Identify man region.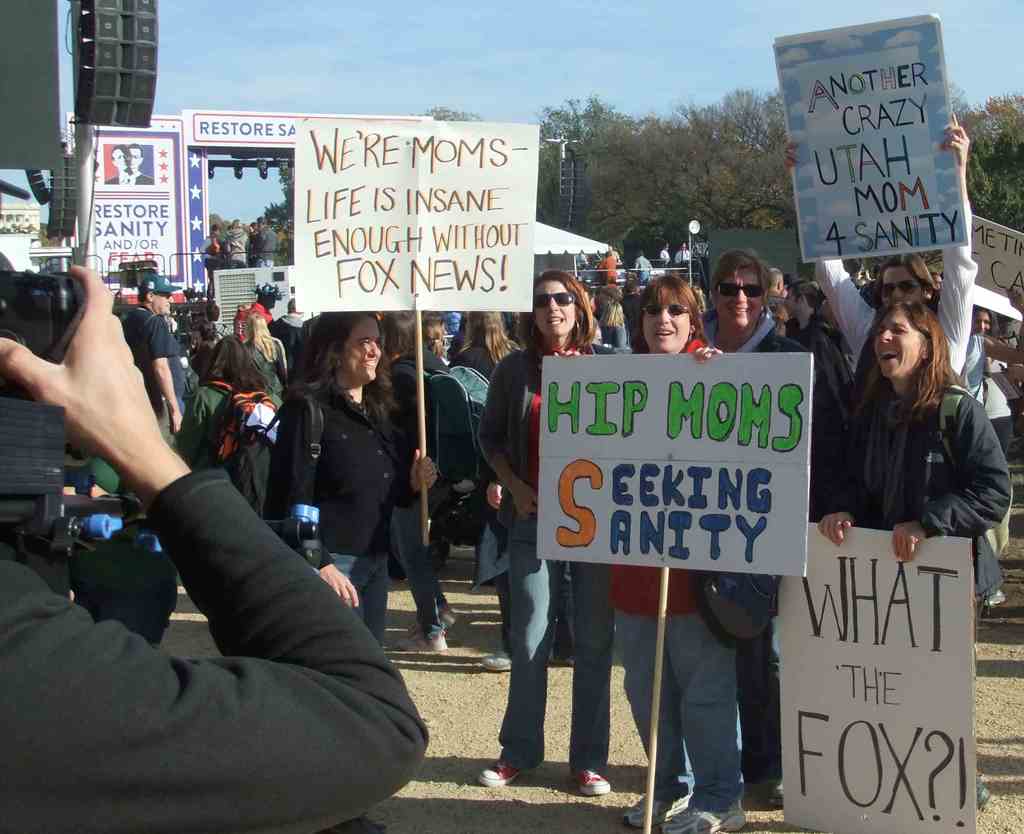
Region: bbox=[269, 297, 329, 427].
